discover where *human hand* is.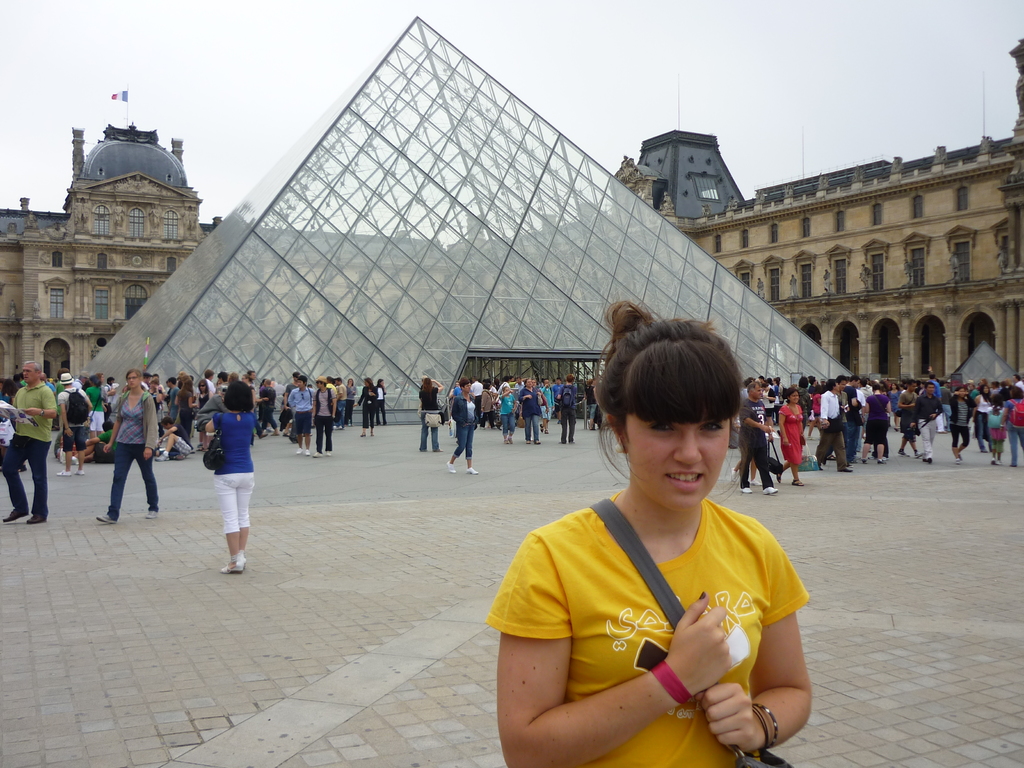
Discovered at pyautogui.locateOnScreen(780, 435, 790, 444).
